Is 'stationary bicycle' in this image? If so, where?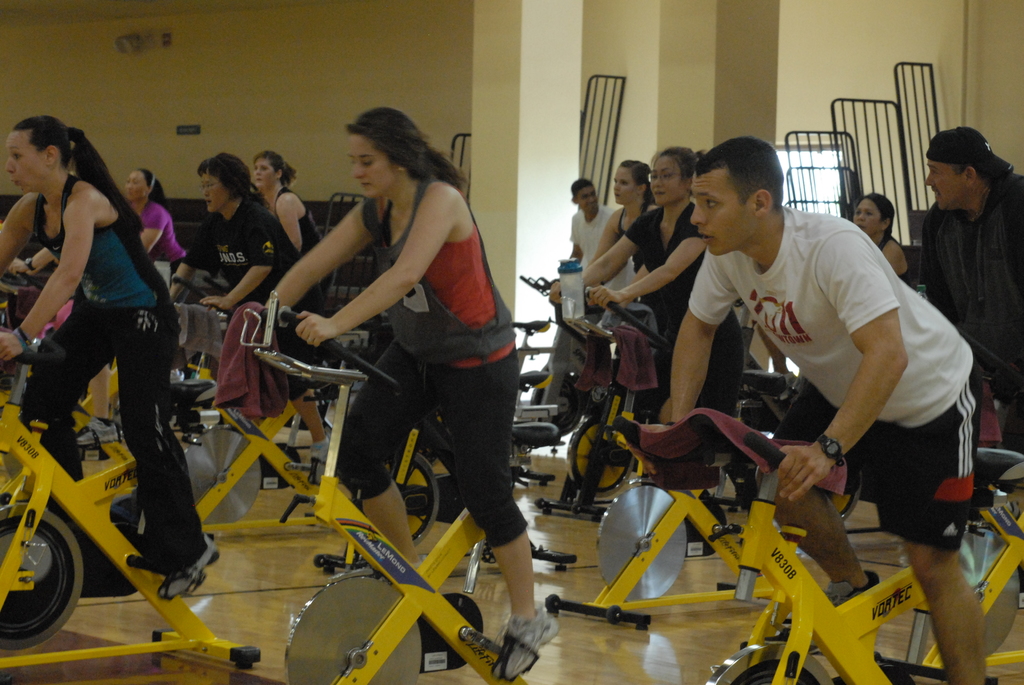
Yes, at 237:292:543:684.
